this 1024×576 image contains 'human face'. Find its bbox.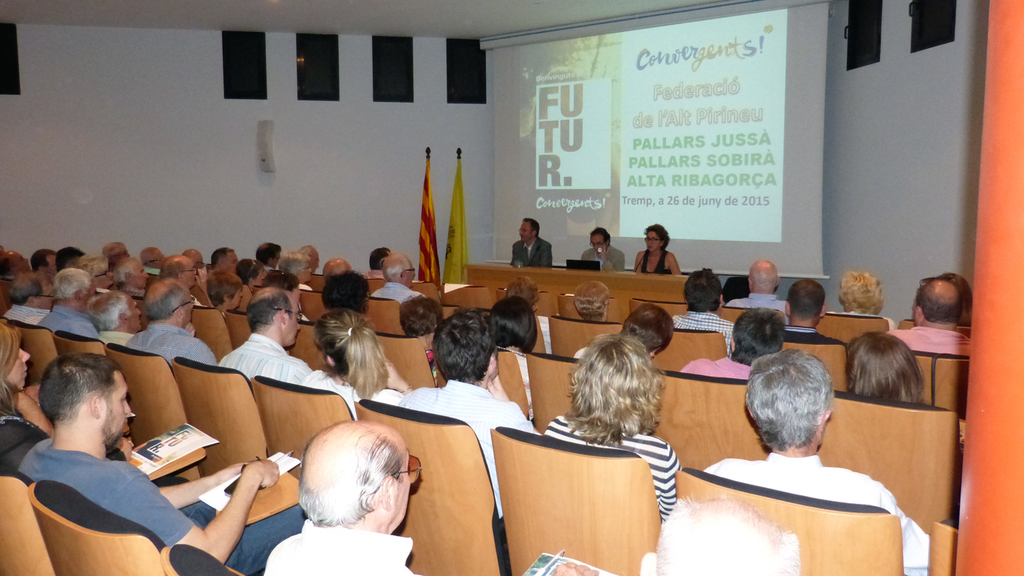
left=284, top=292, right=299, bottom=340.
